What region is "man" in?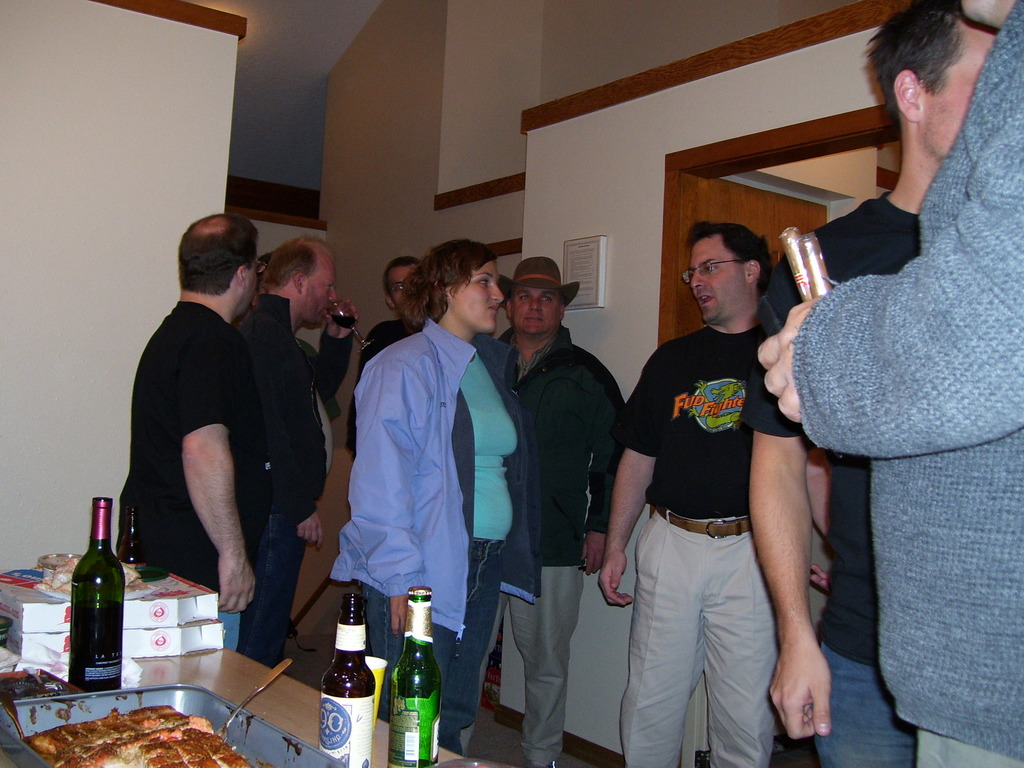
box(237, 228, 364, 669).
